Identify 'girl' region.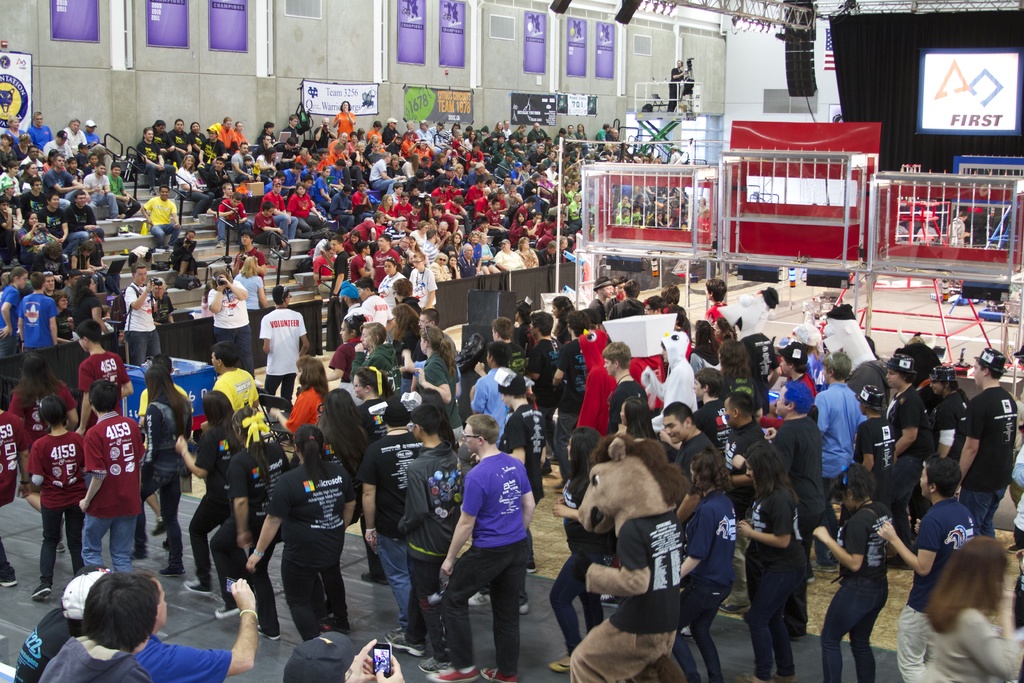
Region: [264,361,329,440].
